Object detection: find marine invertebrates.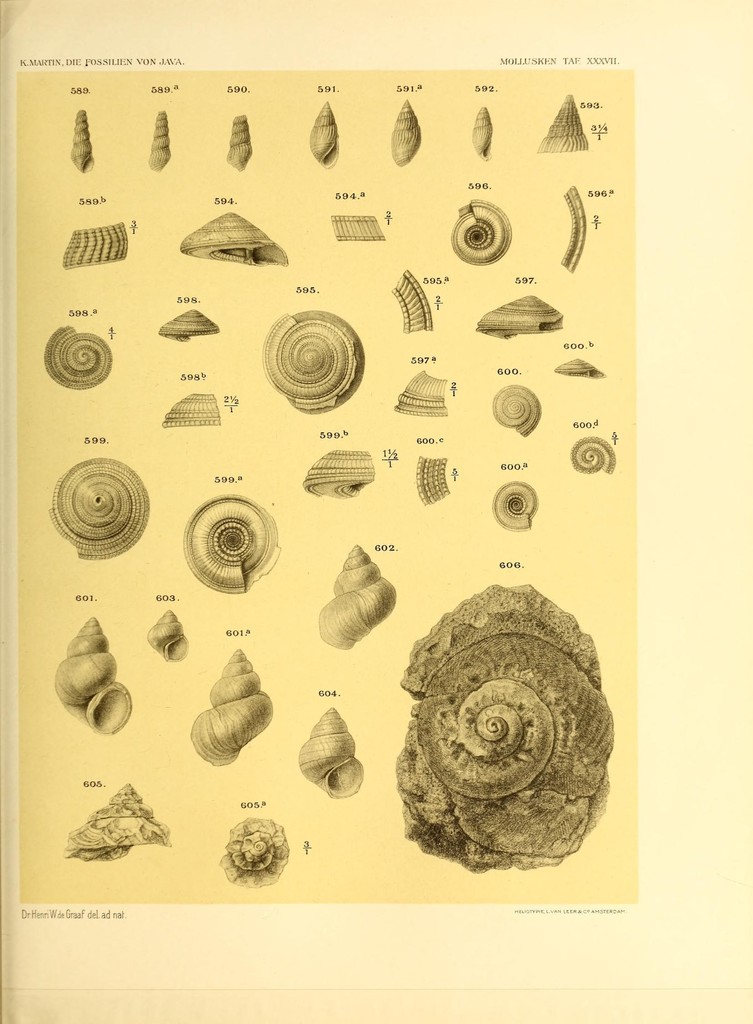
(left=554, top=356, right=608, bottom=389).
